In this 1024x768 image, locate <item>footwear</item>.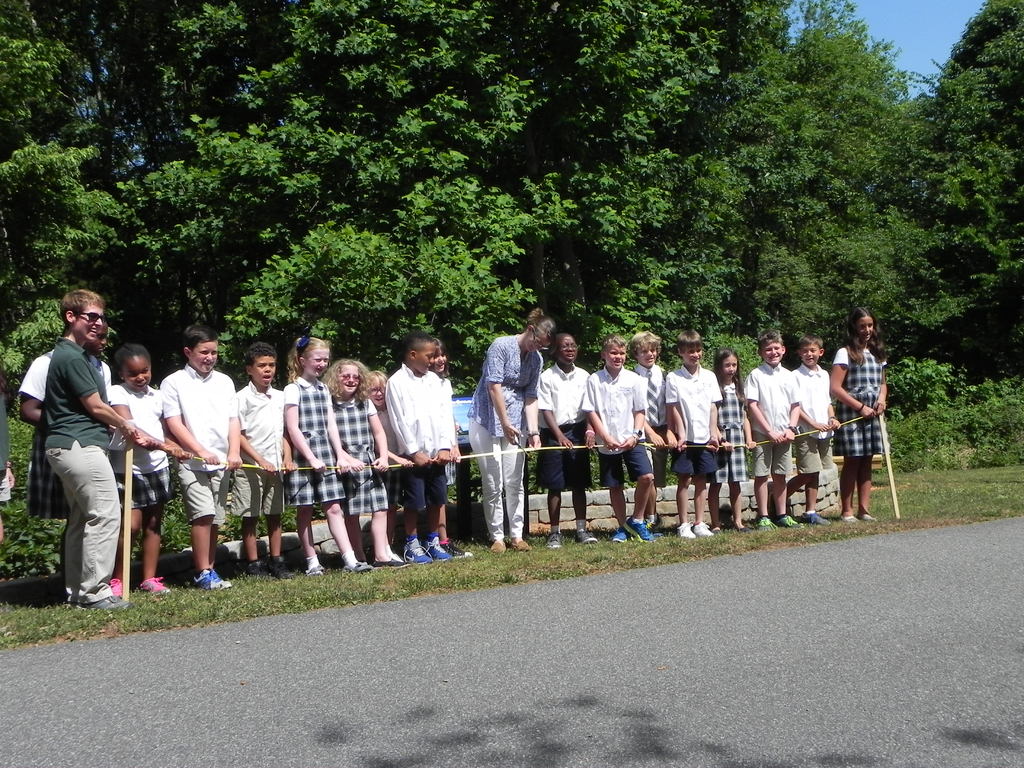
Bounding box: detection(647, 516, 660, 528).
